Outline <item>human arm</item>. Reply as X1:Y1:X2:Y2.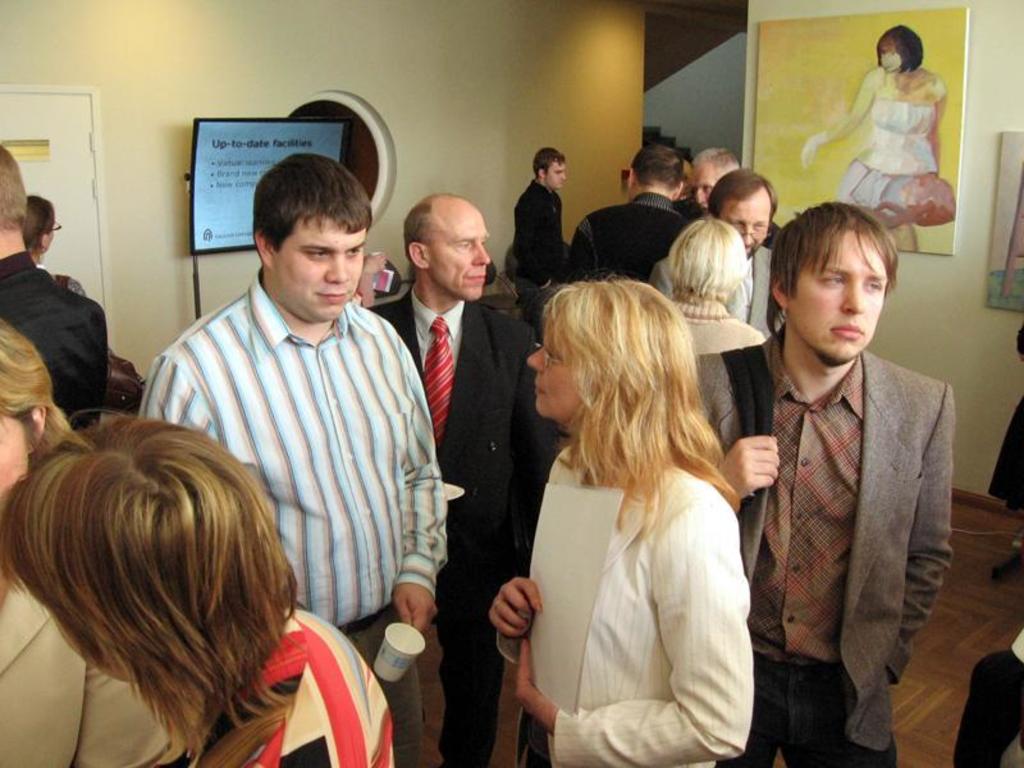
520:507:753:765.
